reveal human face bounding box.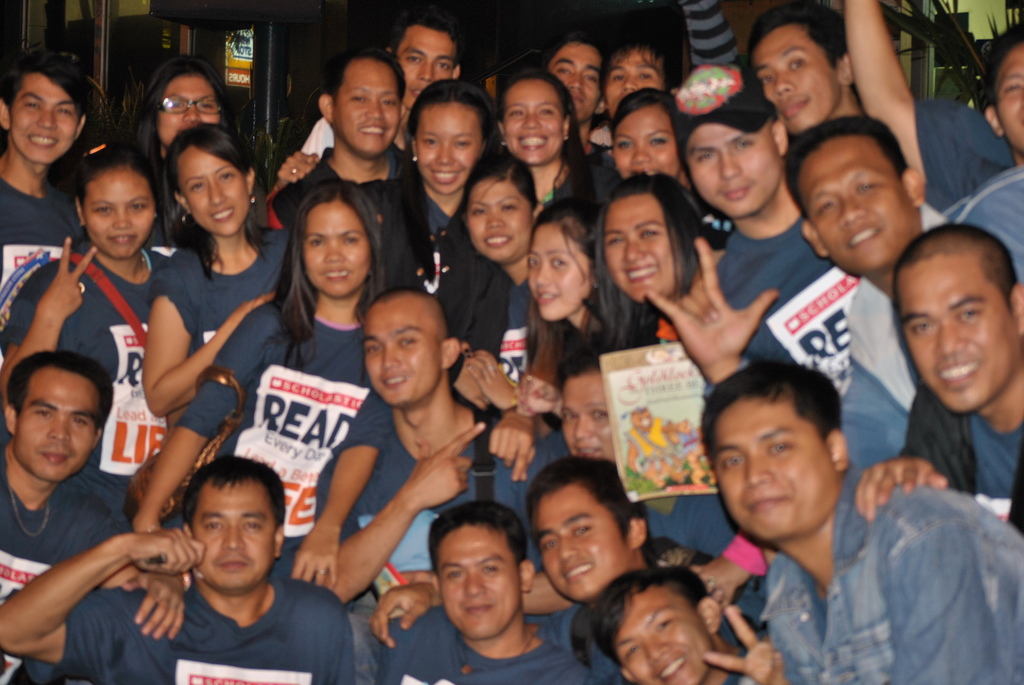
Revealed: {"x1": 753, "y1": 22, "x2": 833, "y2": 125}.
